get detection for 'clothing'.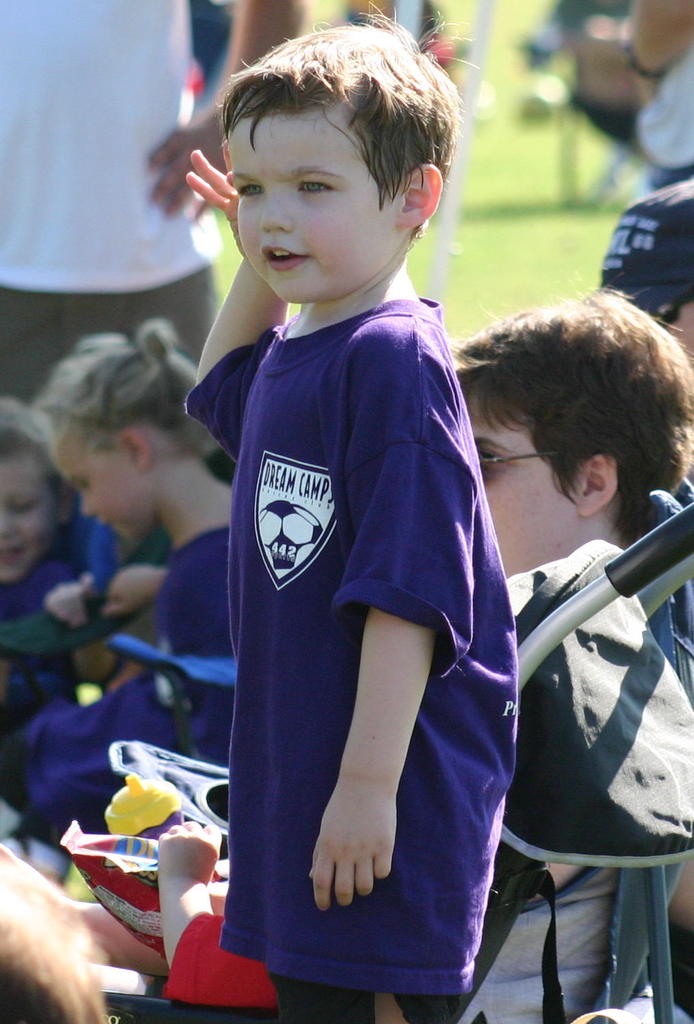
Detection: (left=0, top=532, right=245, bottom=862).
